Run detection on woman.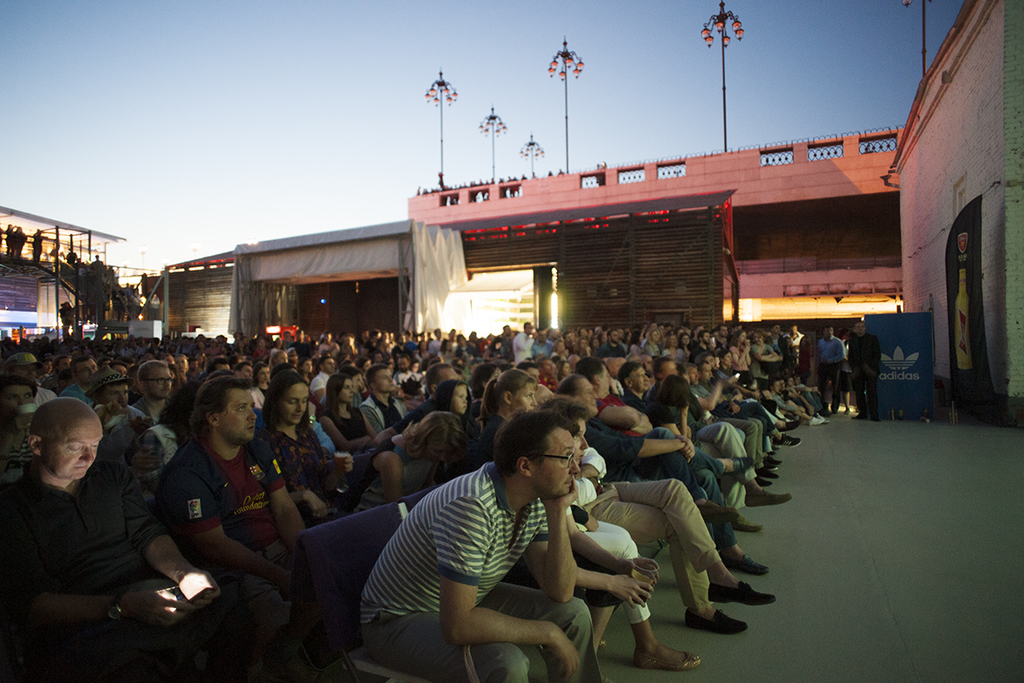
Result: {"x1": 265, "y1": 373, "x2": 364, "y2": 509}.
